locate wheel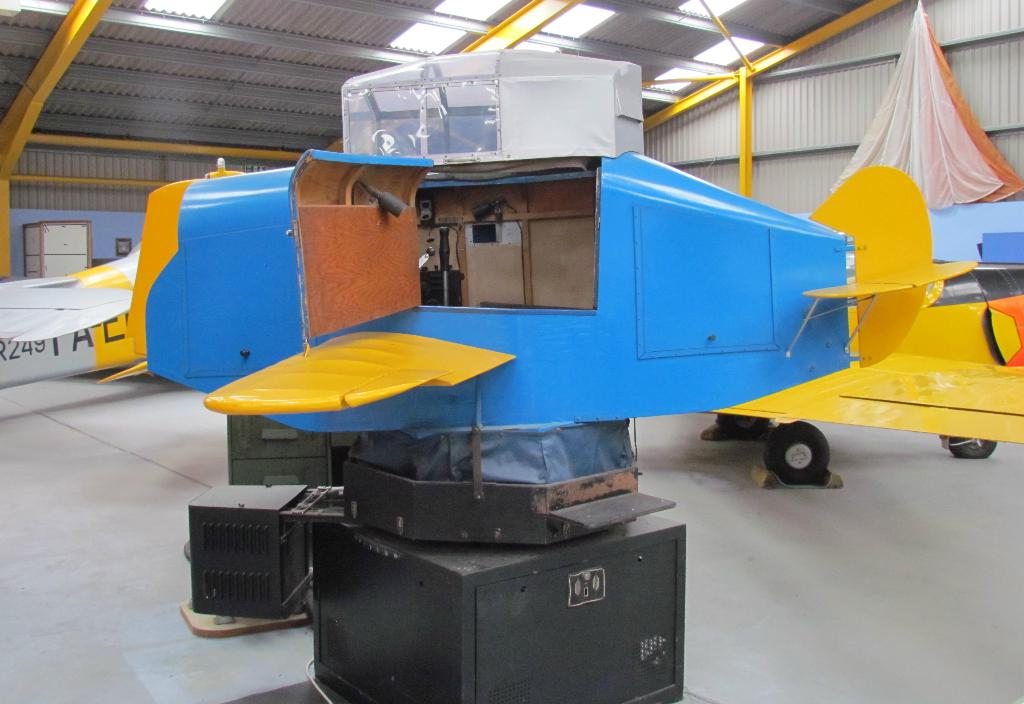
938:429:1005:459
